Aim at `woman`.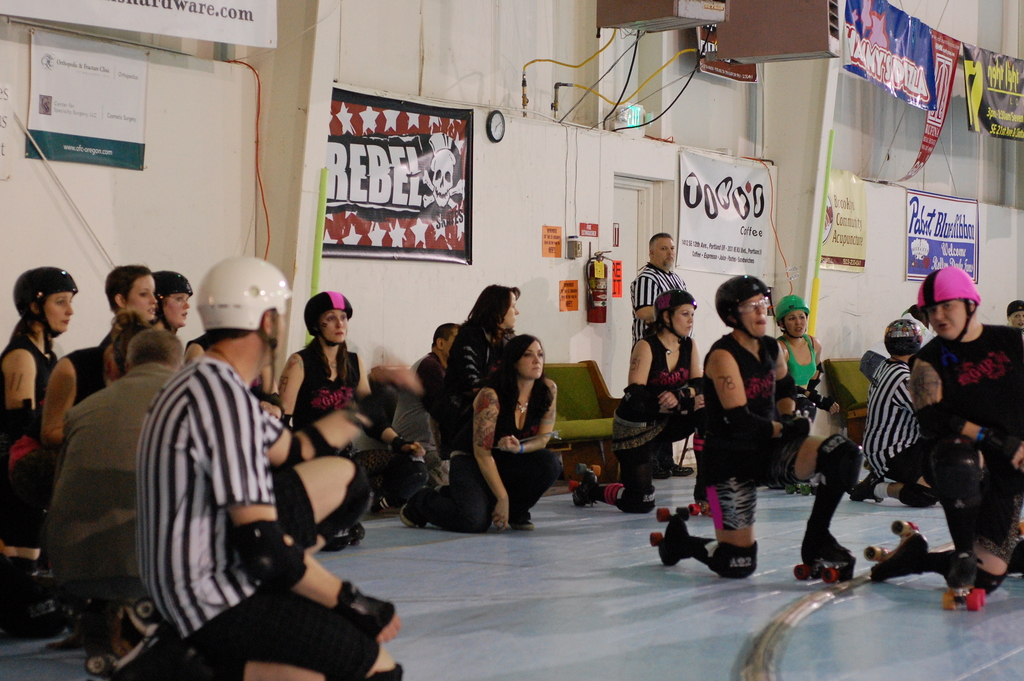
Aimed at select_region(769, 294, 842, 428).
